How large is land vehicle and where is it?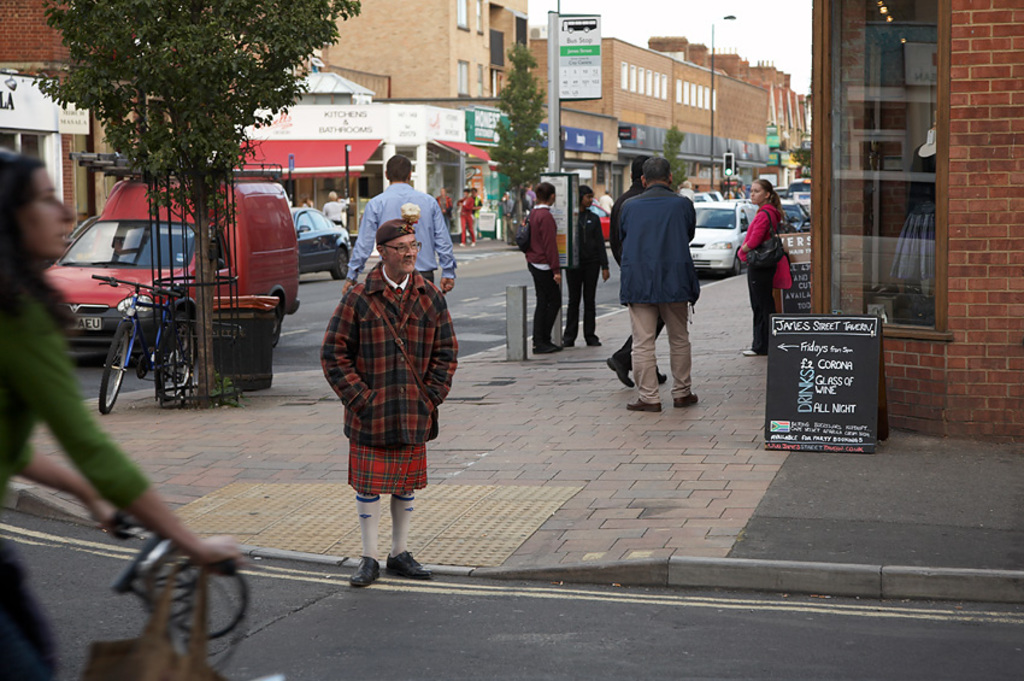
Bounding box: {"left": 101, "top": 513, "right": 253, "bottom": 680}.
